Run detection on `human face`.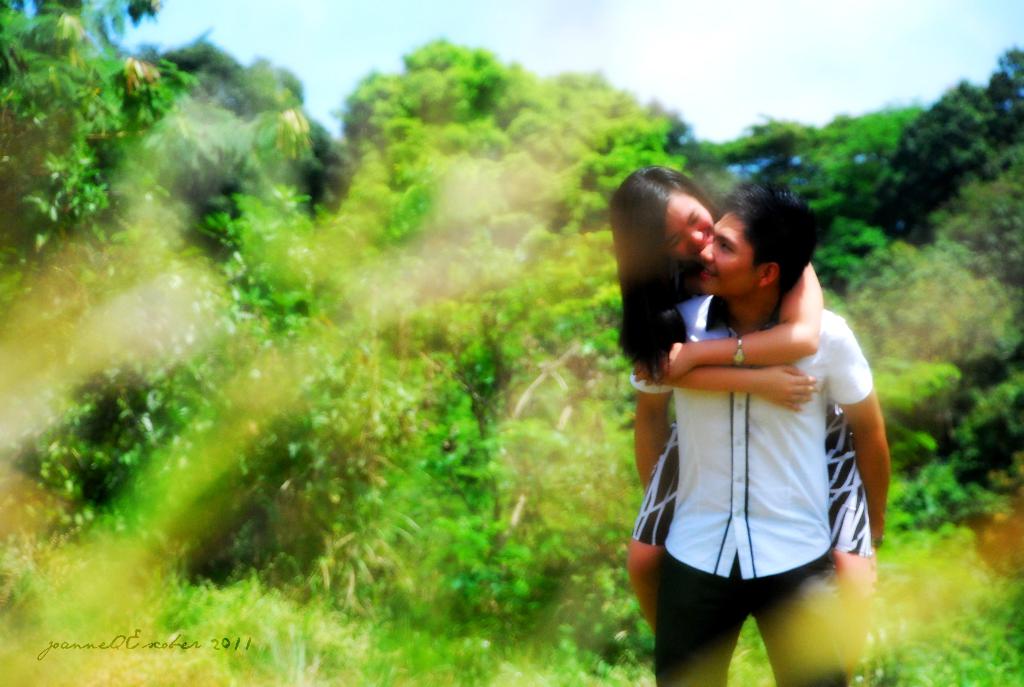
Result: (699,210,765,297).
